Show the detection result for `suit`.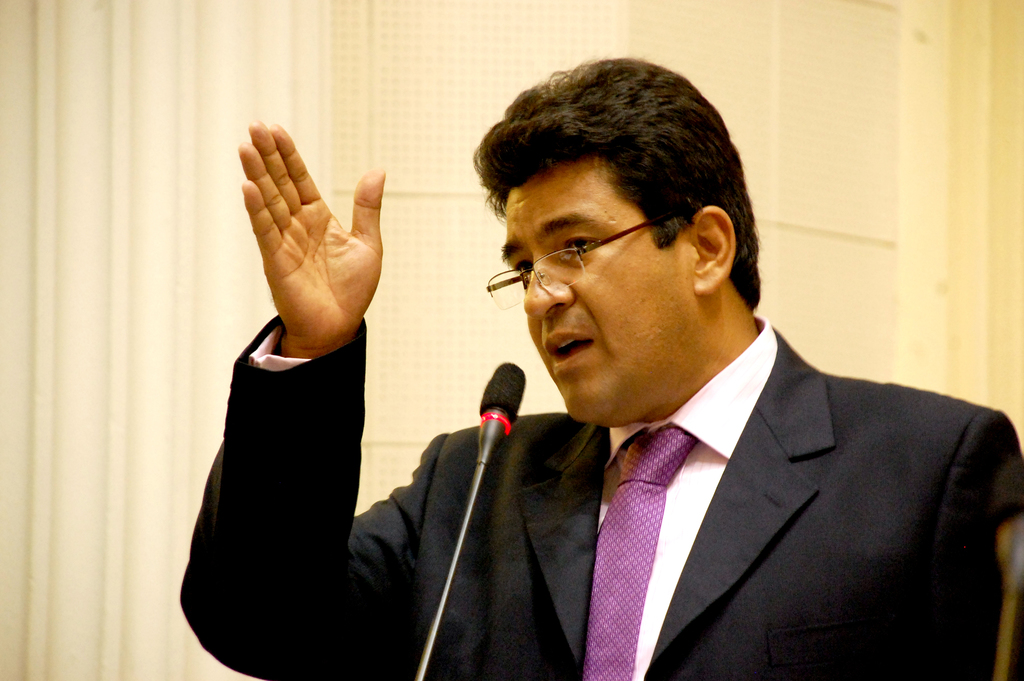
174, 318, 1023, 680.
